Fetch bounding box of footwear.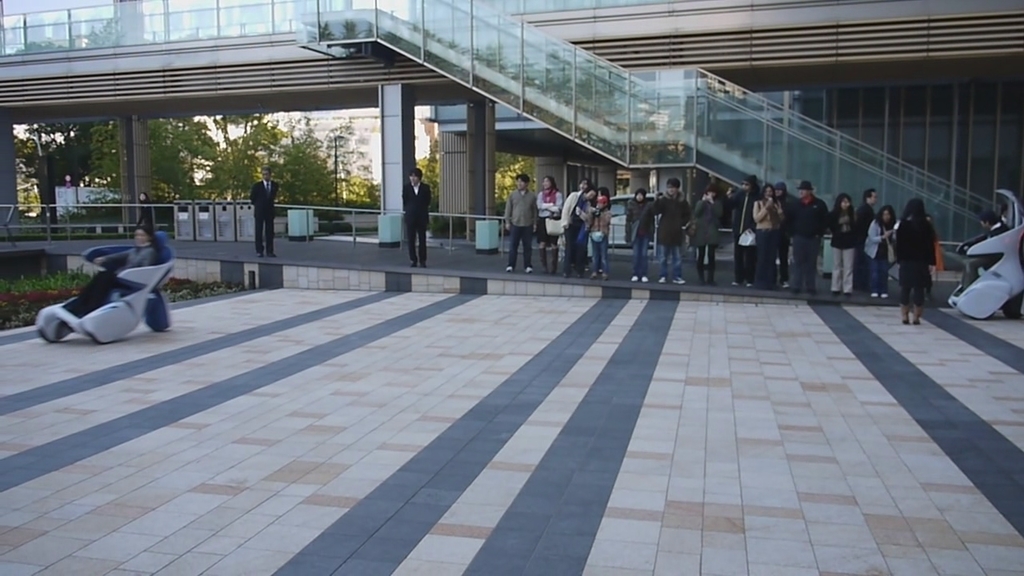
Bbox: <region>549, 244, 557, 273</region>.
